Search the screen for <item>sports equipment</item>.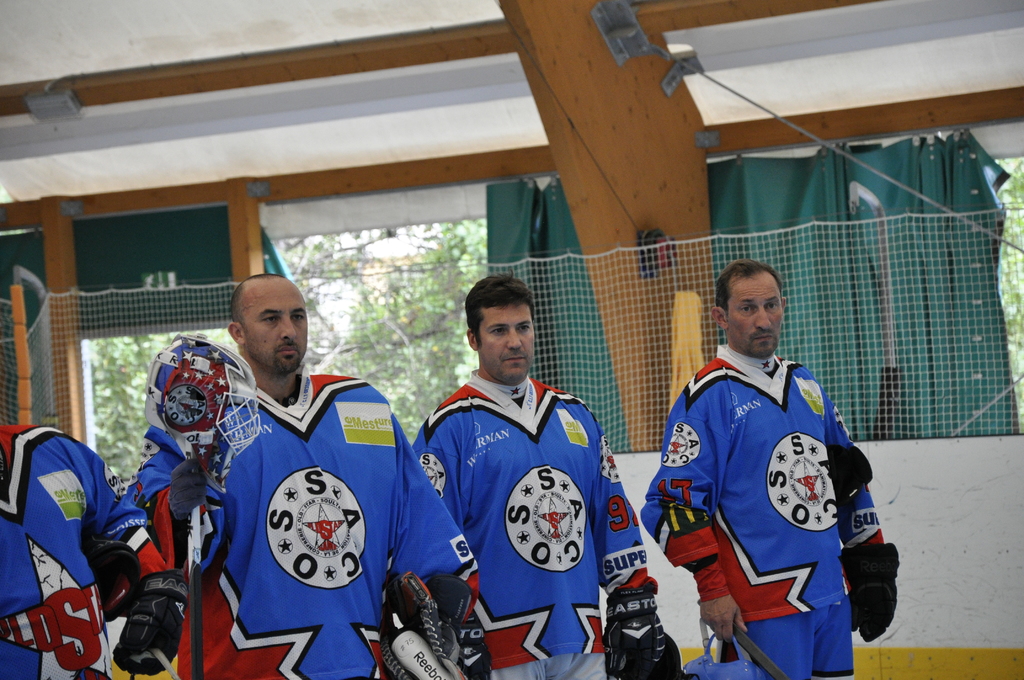
Found at box=[733, 619, 789, 679].
